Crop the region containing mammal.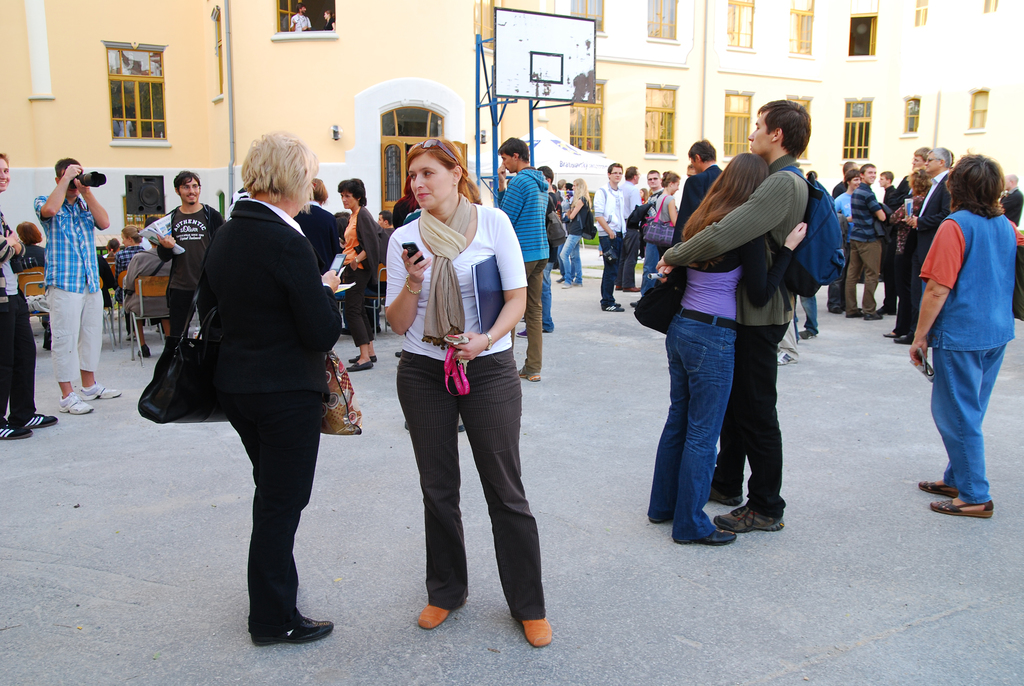
Crop region: bbox=(628, 168, 645, 283).
